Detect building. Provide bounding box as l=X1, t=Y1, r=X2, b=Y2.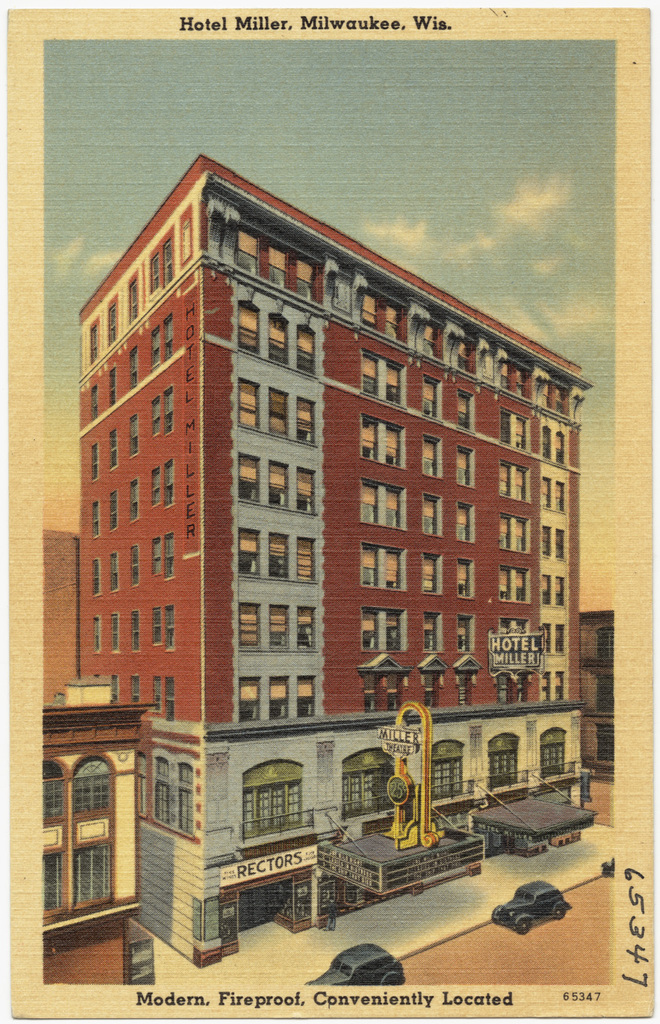
l=29, t=700, r=156, b=994.
